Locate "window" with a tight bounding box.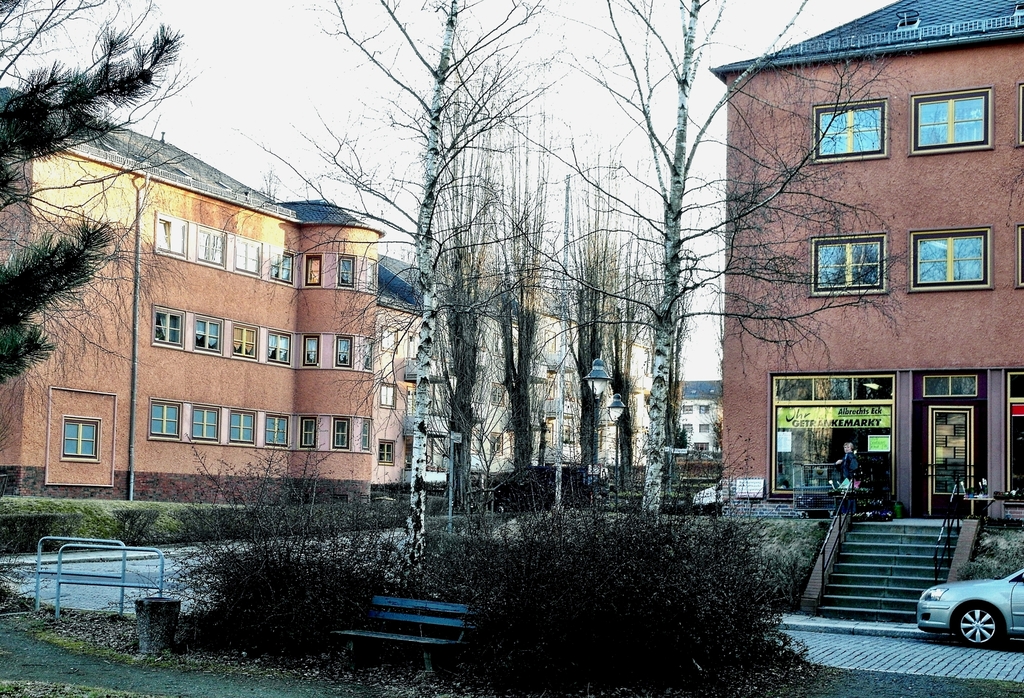
bbox=[334, 415, 350, 446].
